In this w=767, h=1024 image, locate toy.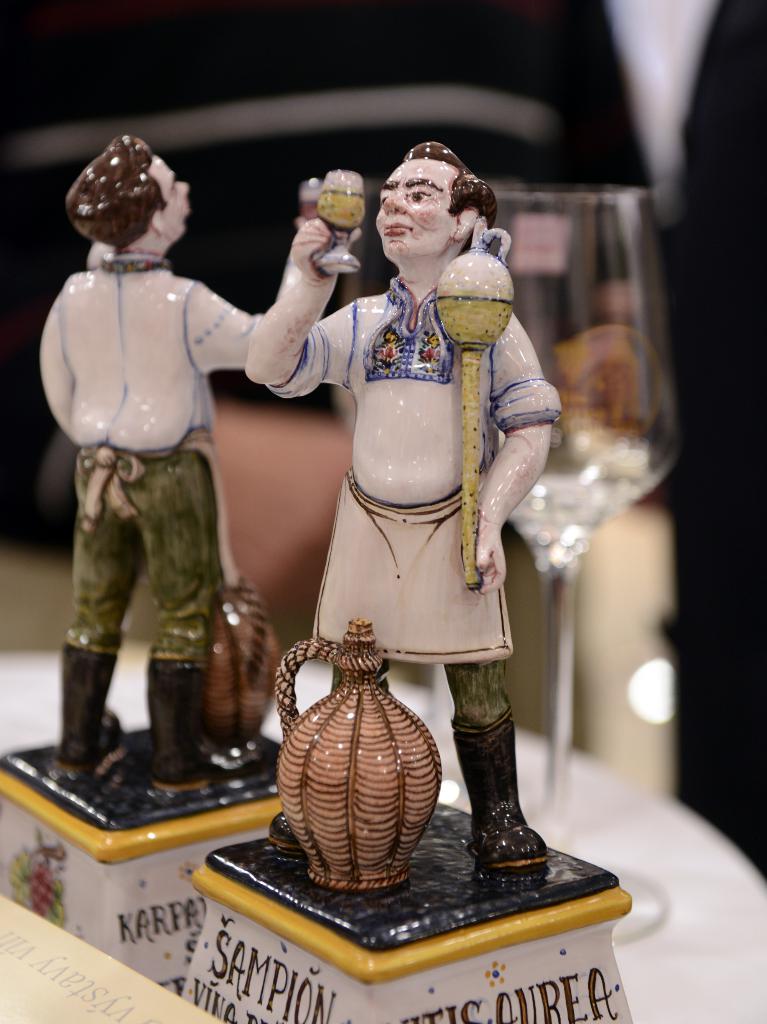
Bounding box: [x1=234, y1=143, x2=560, y2=874].
